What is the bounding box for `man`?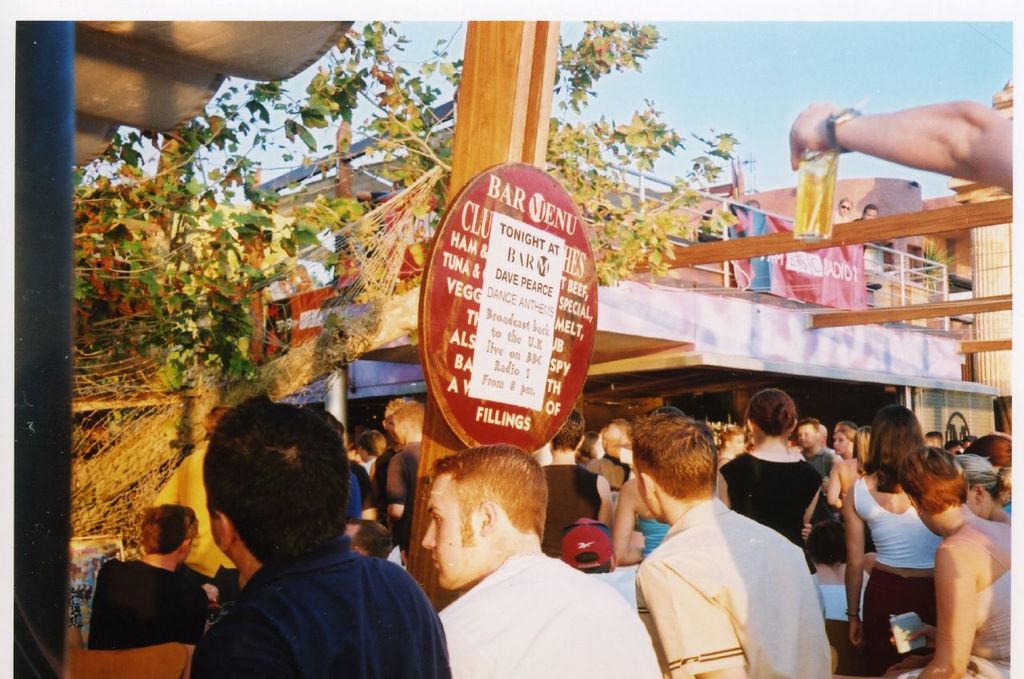
crop(386, 399, 423, 576).
